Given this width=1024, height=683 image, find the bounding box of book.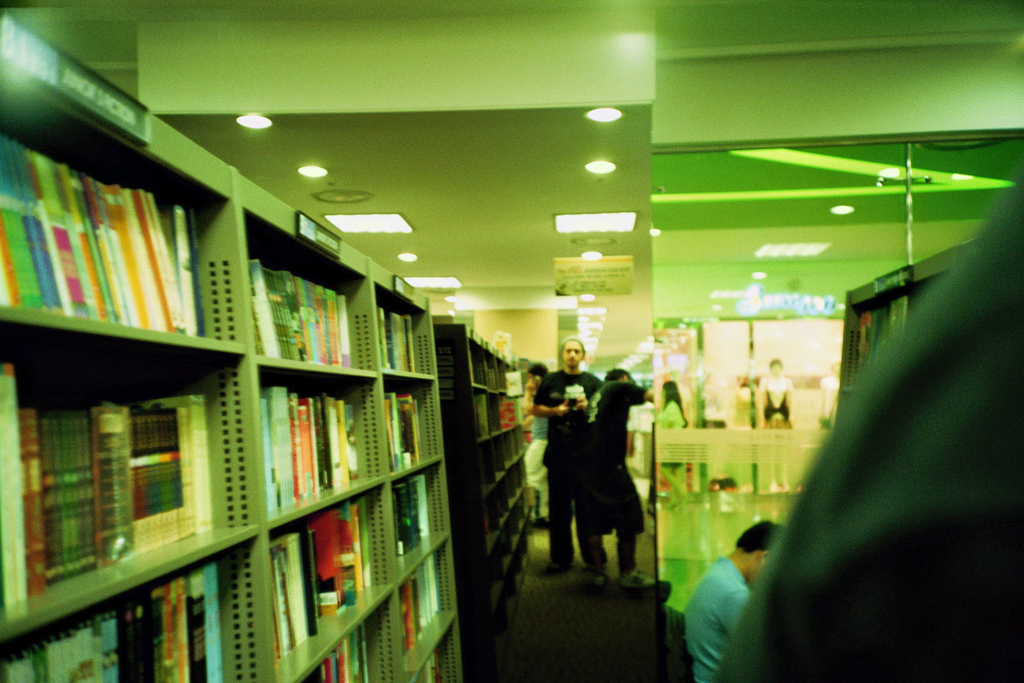
[left=1, top=359, right=36, bottom=609].
